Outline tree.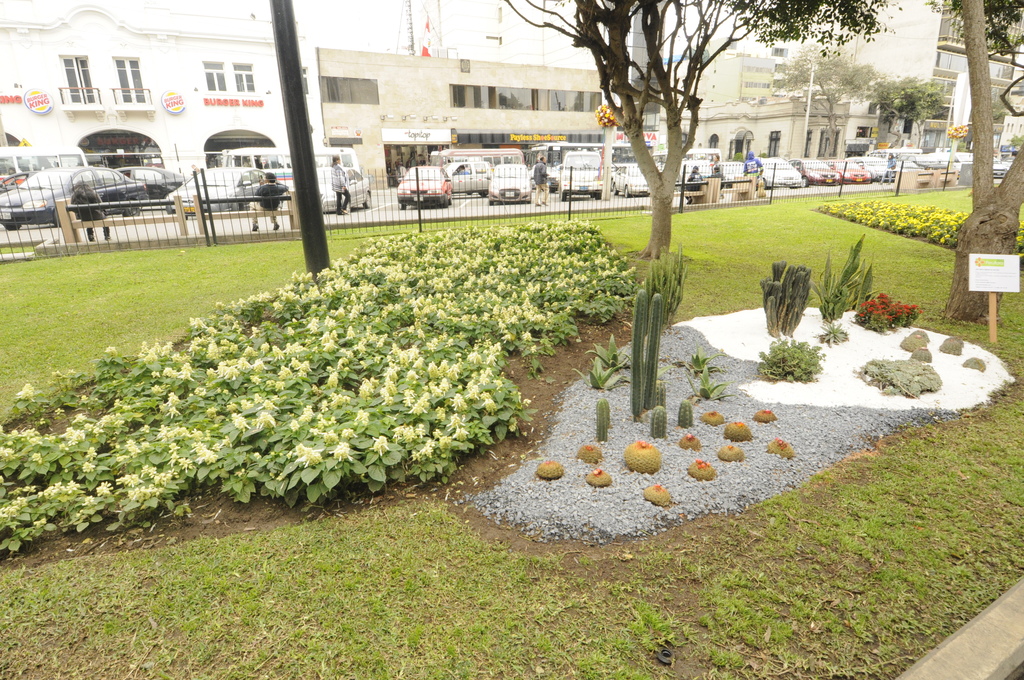
Outline: BBox(865, 77, 943, 149).
